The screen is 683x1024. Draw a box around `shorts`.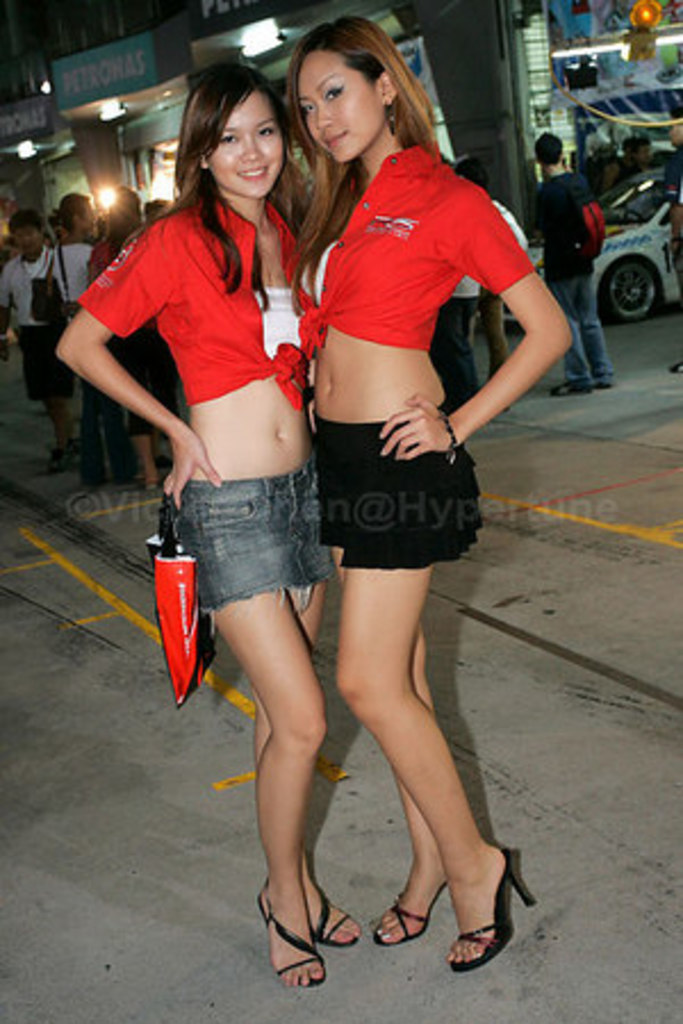
l=14, t=319, r=68, b=391.
